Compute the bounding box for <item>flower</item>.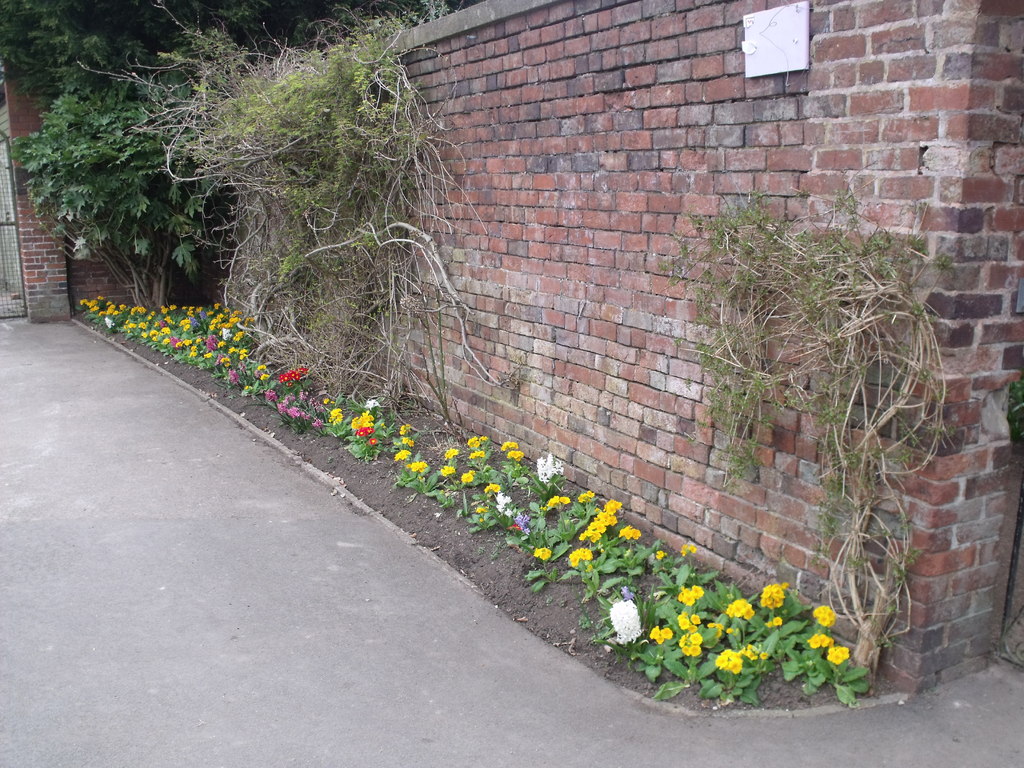
bbox=(394, 447, 410, 461).
